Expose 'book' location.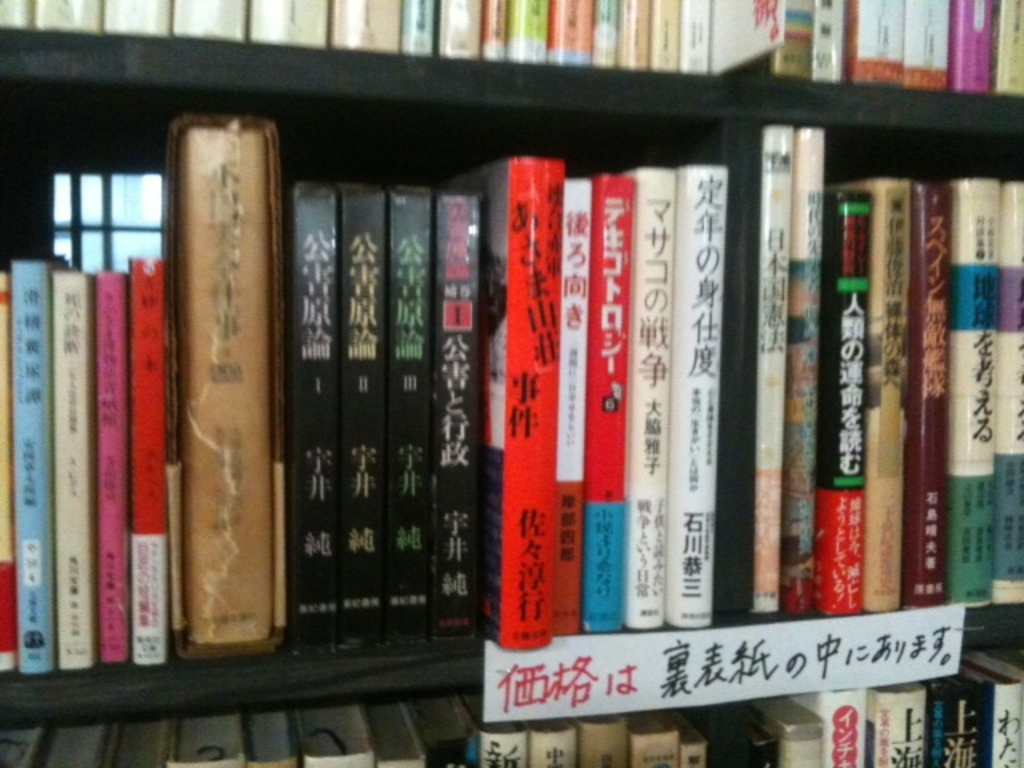
Exposed at x1=394, y1=173, x2=442, y2=643.
